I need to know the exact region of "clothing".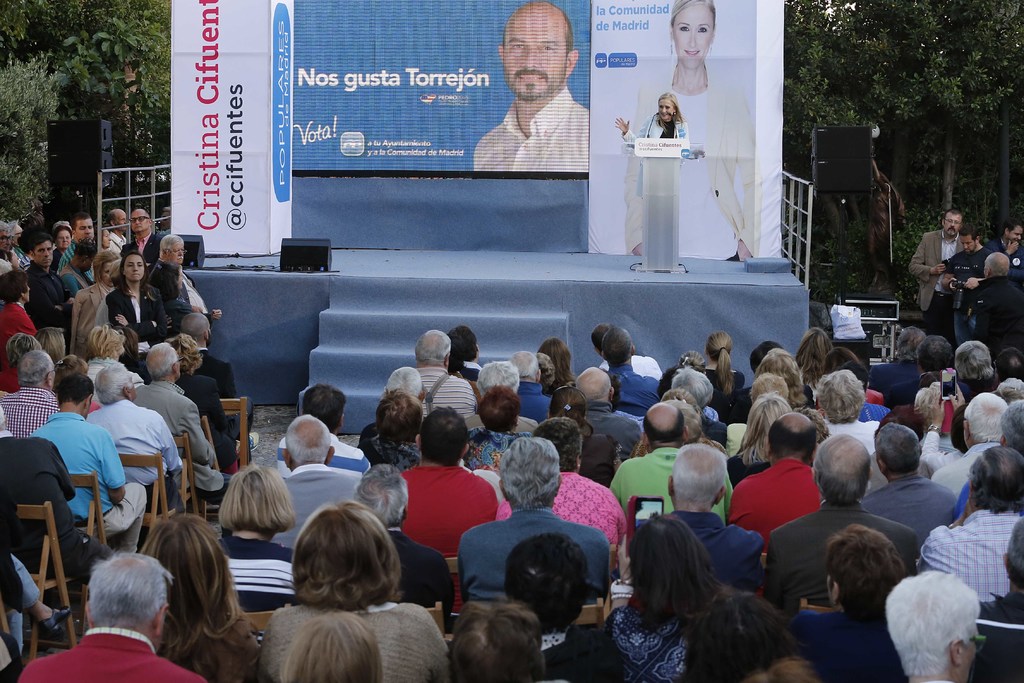
Region: <bbox>614, 115, 687, 199</bbox>.
